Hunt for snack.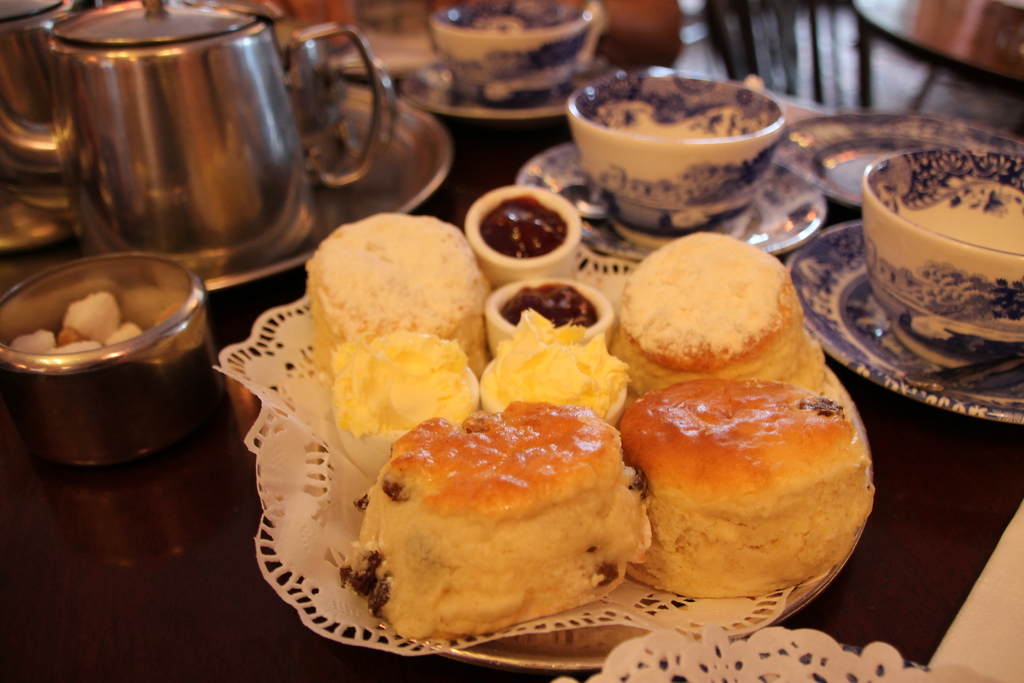
Hunted down at Rect(604, 228, 836, 387).
